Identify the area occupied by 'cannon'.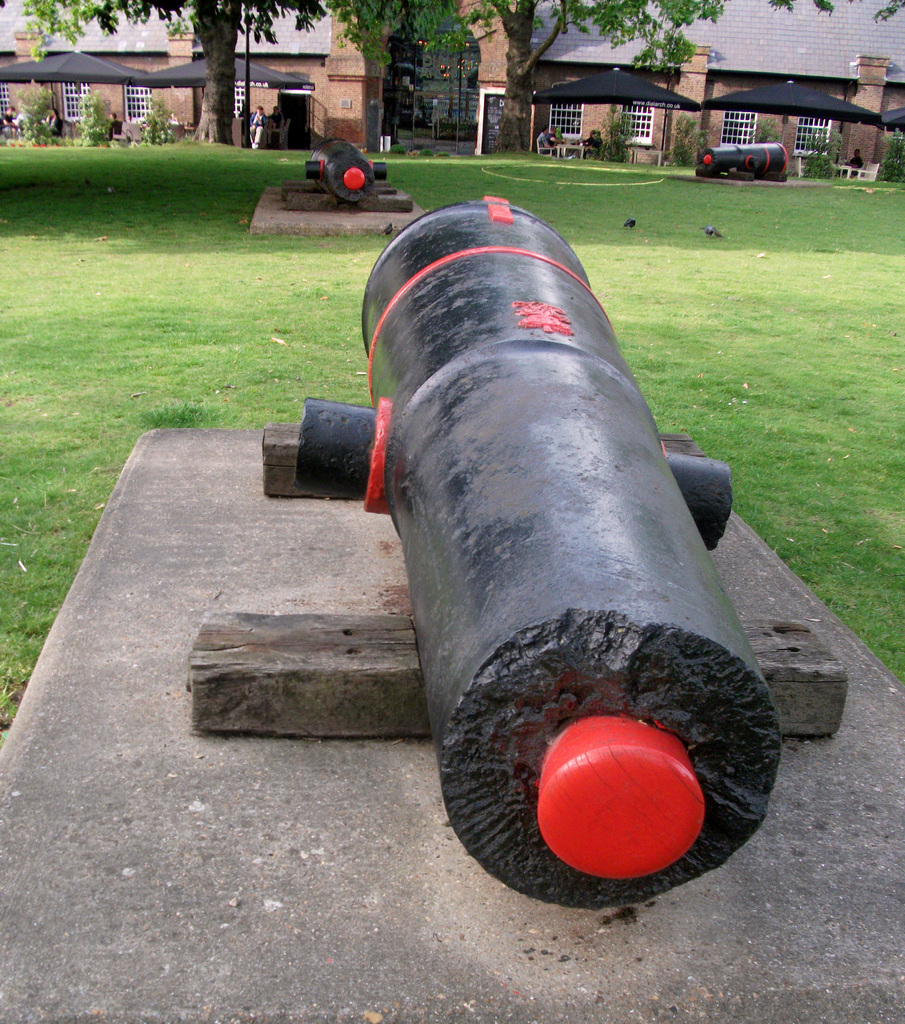
Area: 300,132,387,202.
